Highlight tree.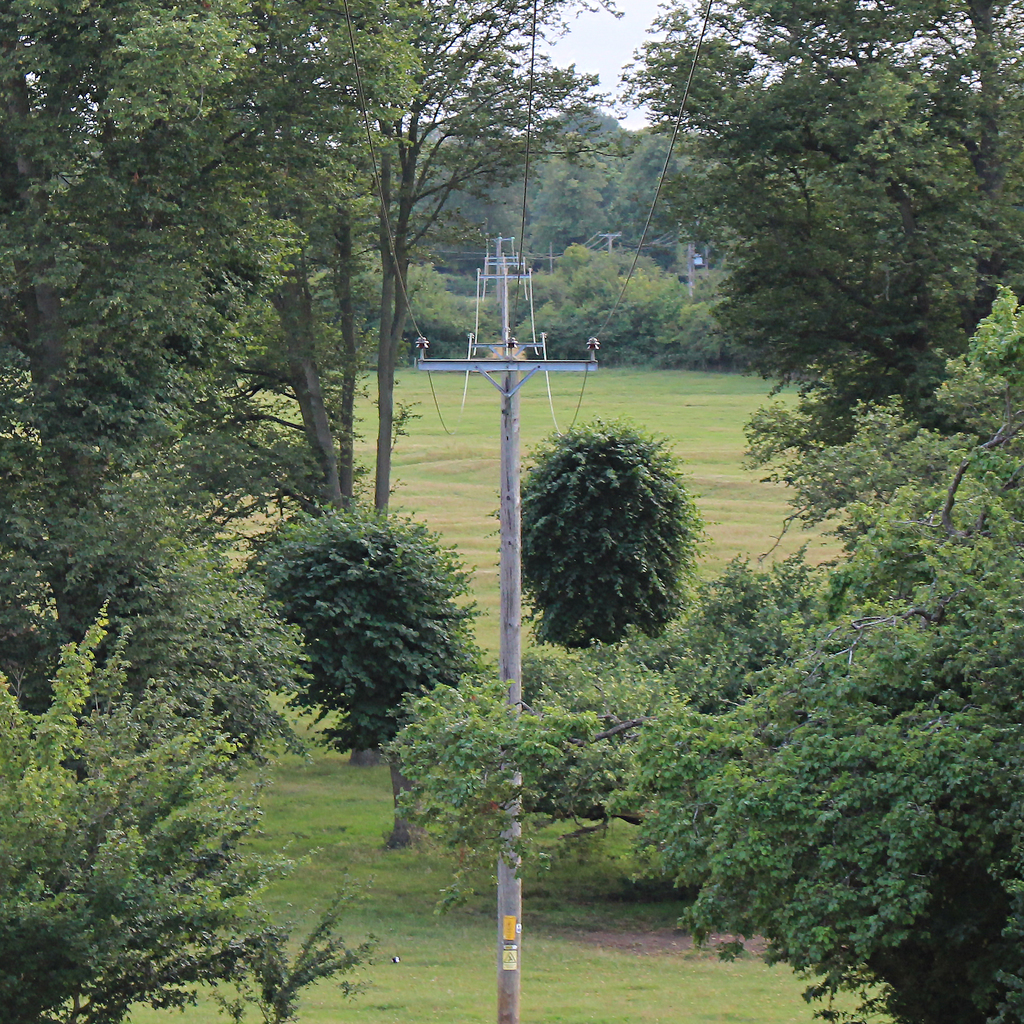
Highlighted region: 483 410 707 652.
